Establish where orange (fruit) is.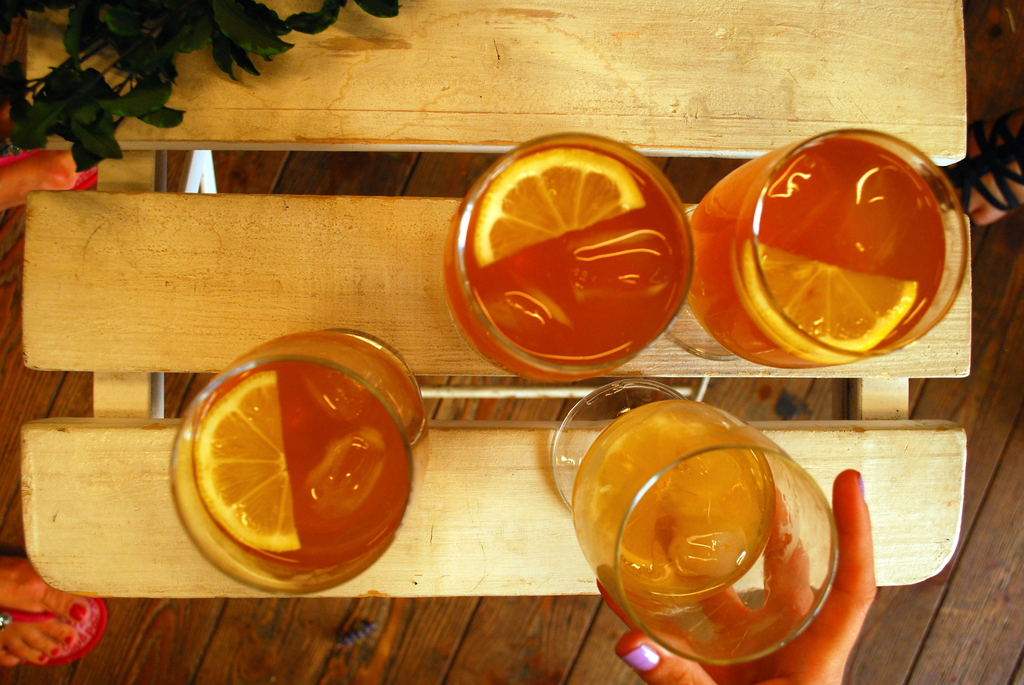
Established at (x1=476, y1=147, x2=647, y2=268).
